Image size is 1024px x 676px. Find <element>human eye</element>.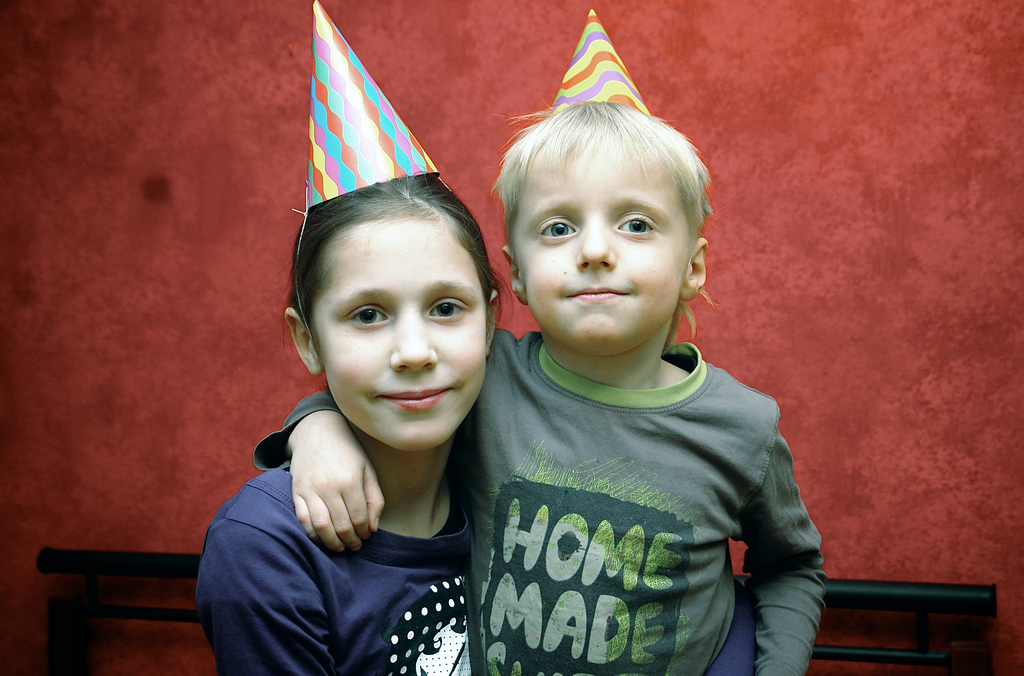
[422,297,467,322].
